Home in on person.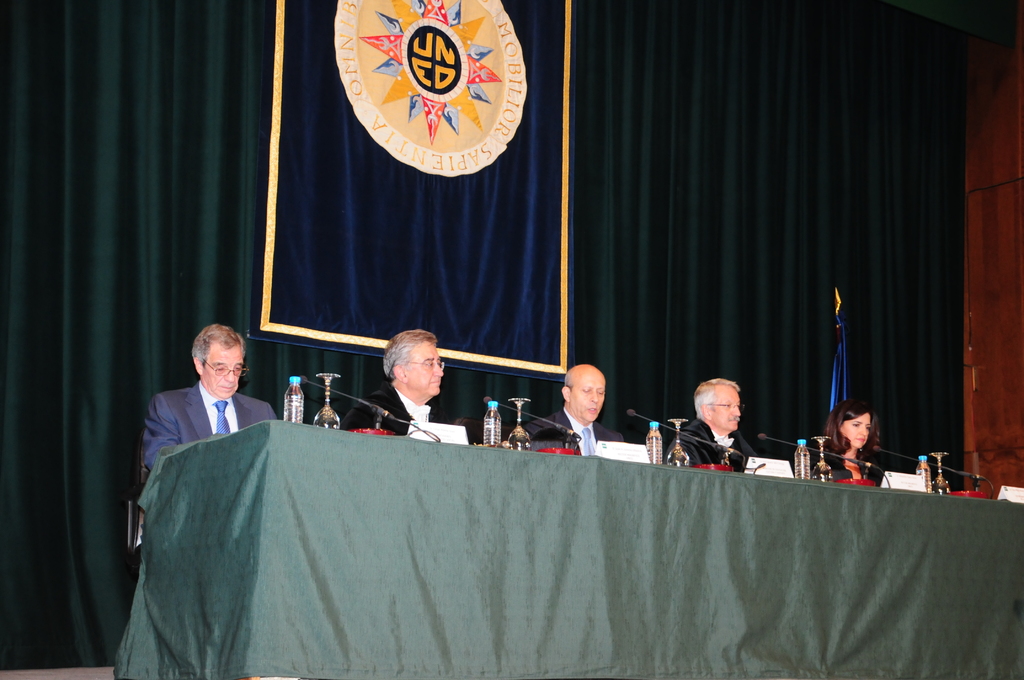
Homed in at {"left": 805, "top": 397, "right": 890, "bottom": 485}.
